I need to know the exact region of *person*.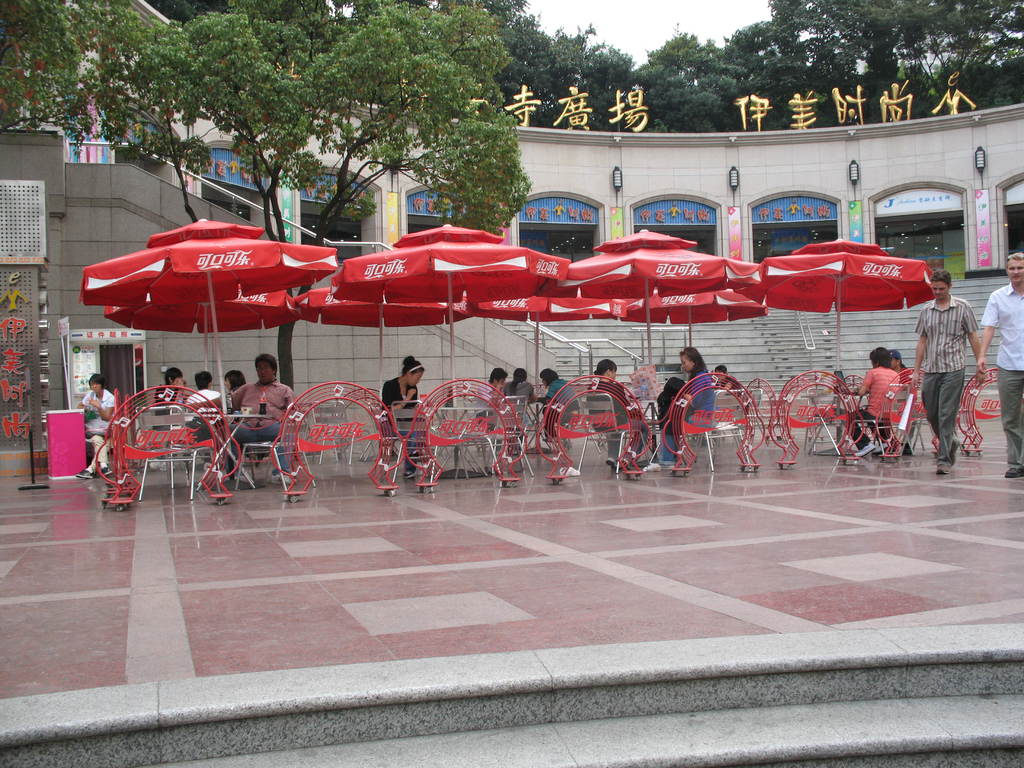
Region: {"left": 534, "top": 368, "right": 579, "bottom": 442}.
